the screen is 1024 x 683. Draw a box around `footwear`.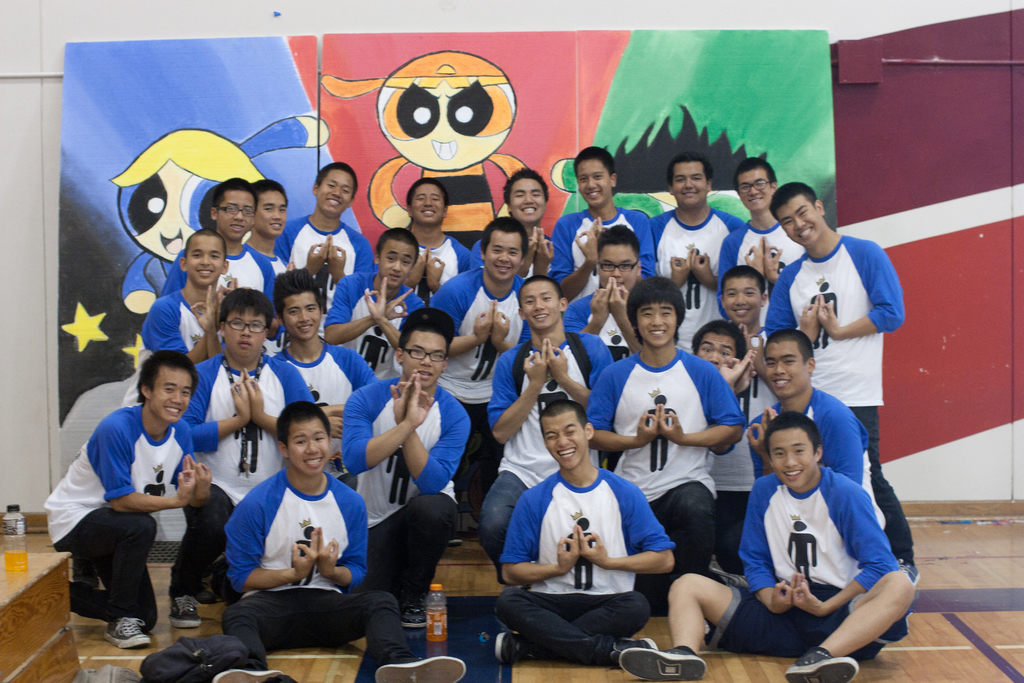
[left=104, top=618, right=151, bottom=650].
